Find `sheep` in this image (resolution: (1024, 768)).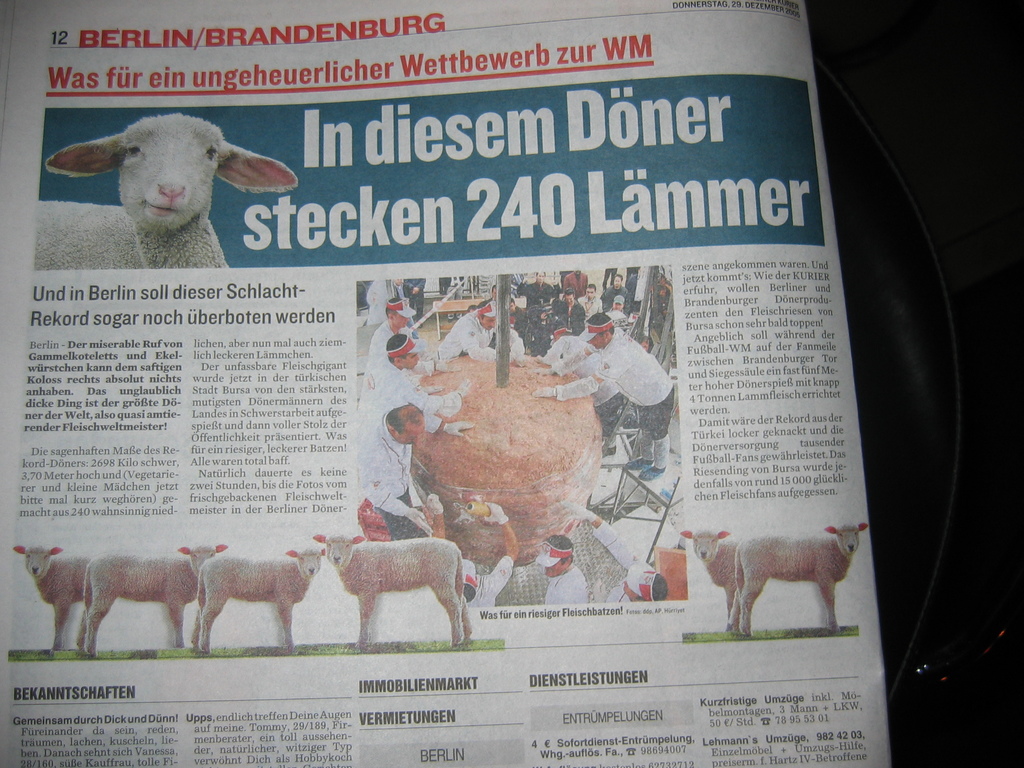
select_region(728, 521, 865, 637).
